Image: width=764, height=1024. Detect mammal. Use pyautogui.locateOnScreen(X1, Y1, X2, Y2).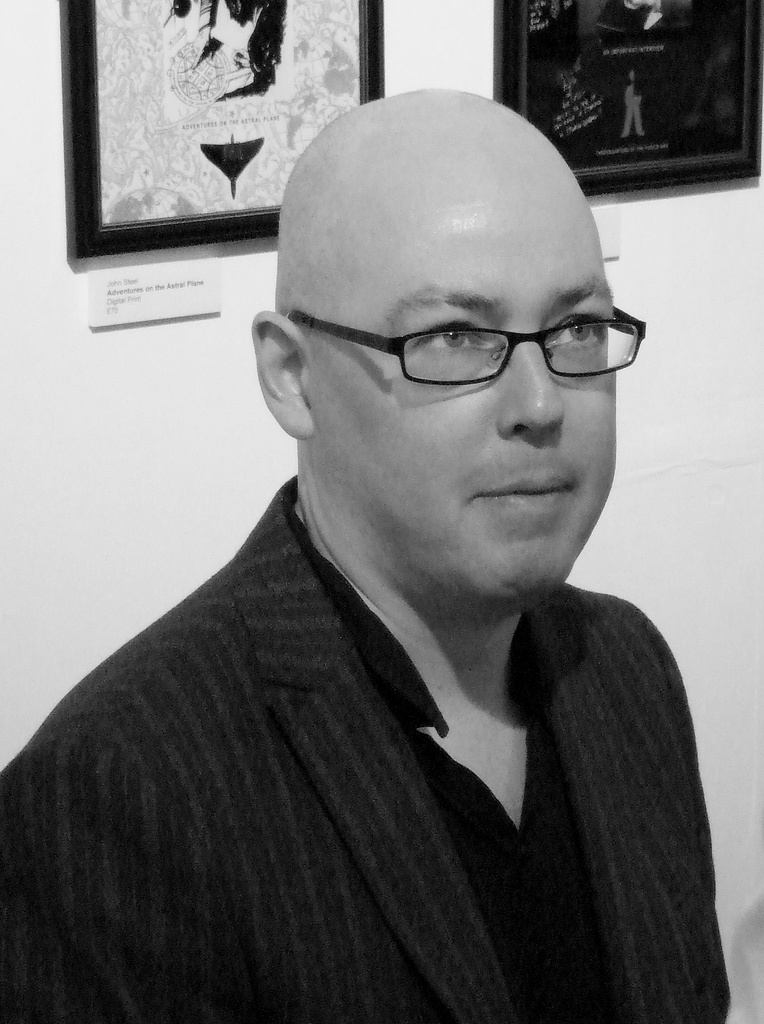
pyautogui.locateOnScreen(564, 0, 712, 139).
